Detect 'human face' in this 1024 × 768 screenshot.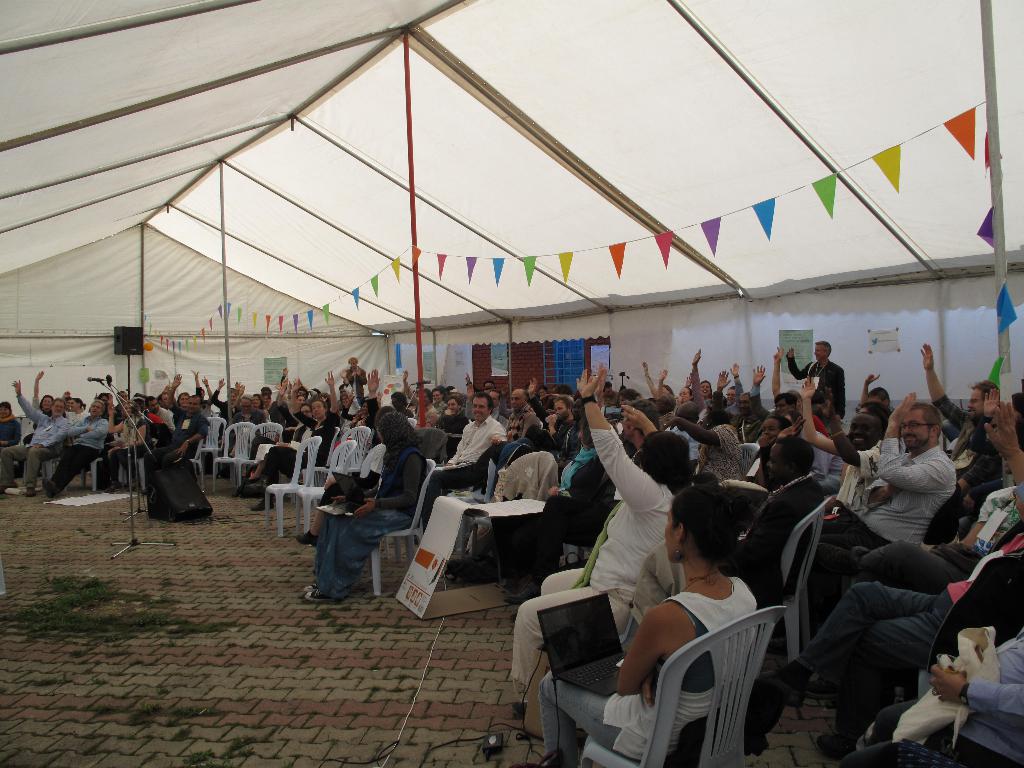
Detection: [759, 447, 788, 484].
